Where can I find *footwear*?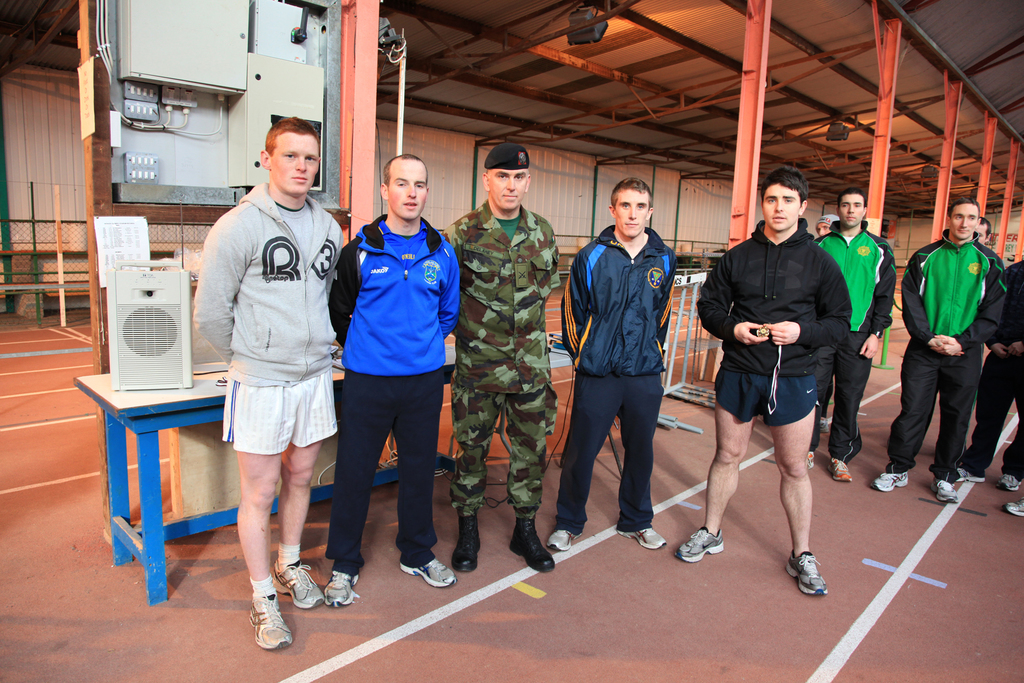
You can find it at [993,470,1018,494].
